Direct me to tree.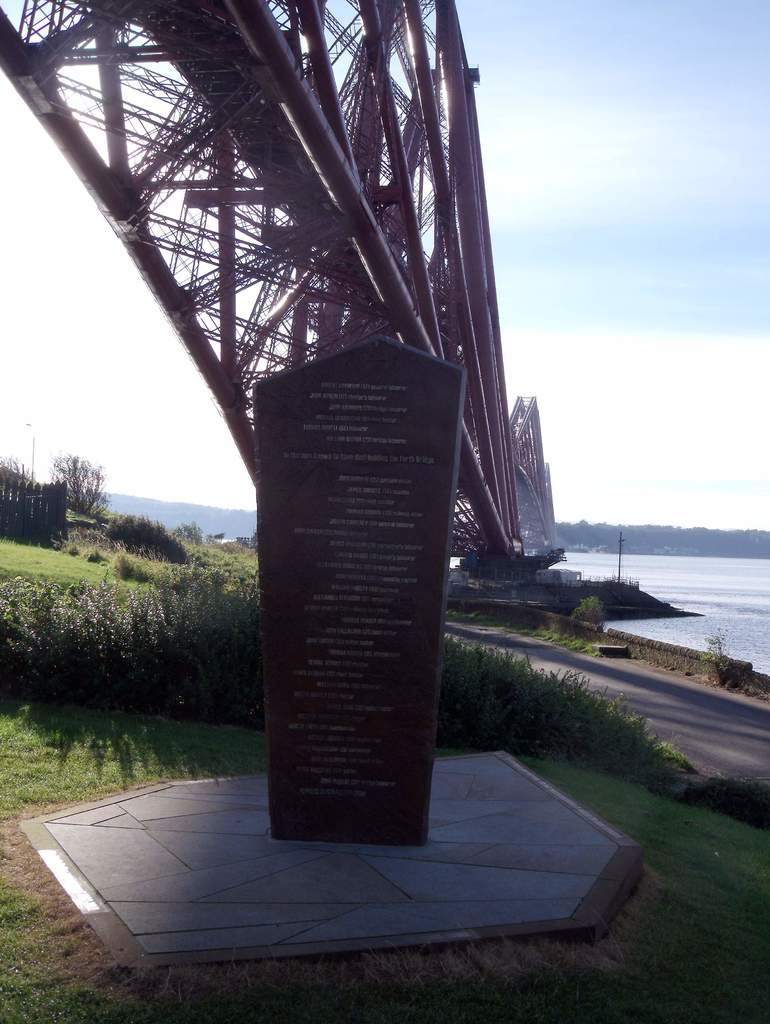
Direction: 45 449 118 516.
